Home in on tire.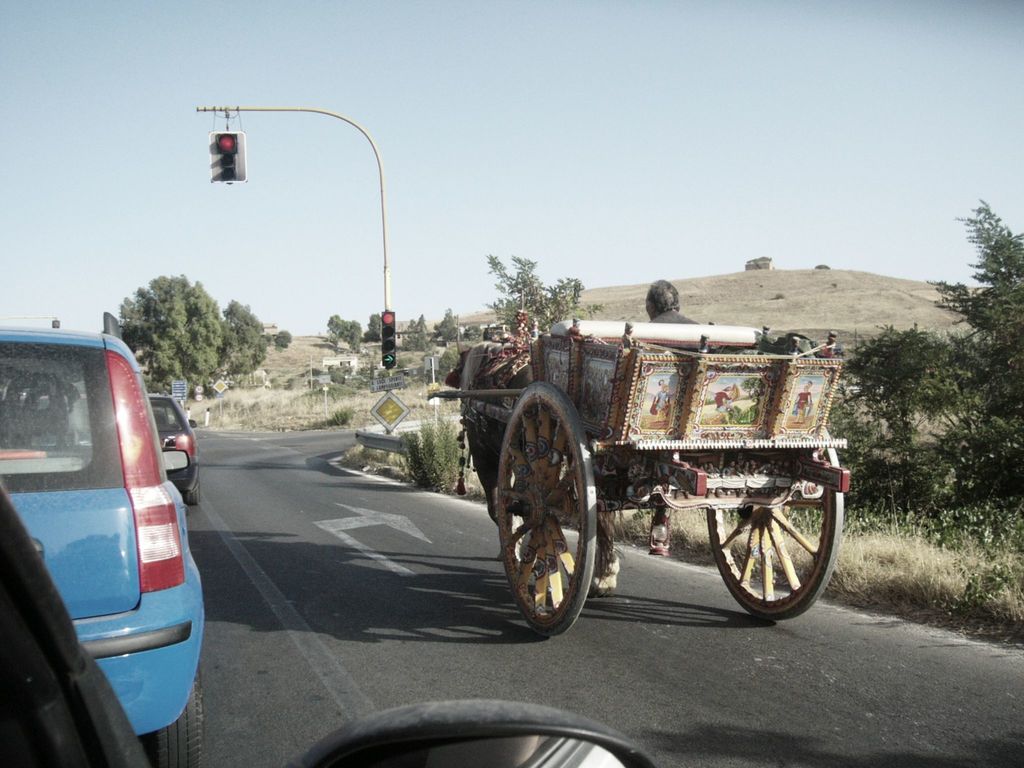
Homed in at <bbox>146, 659, 202, 767</bbox>.
